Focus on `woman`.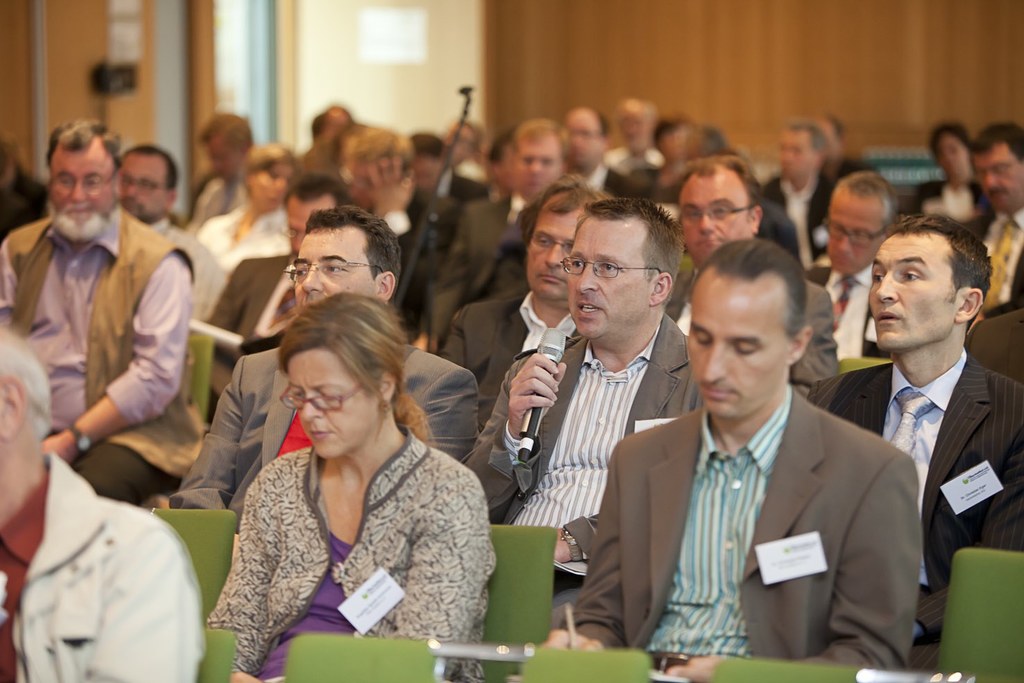
Focused at [203, 144, 302, 271].
